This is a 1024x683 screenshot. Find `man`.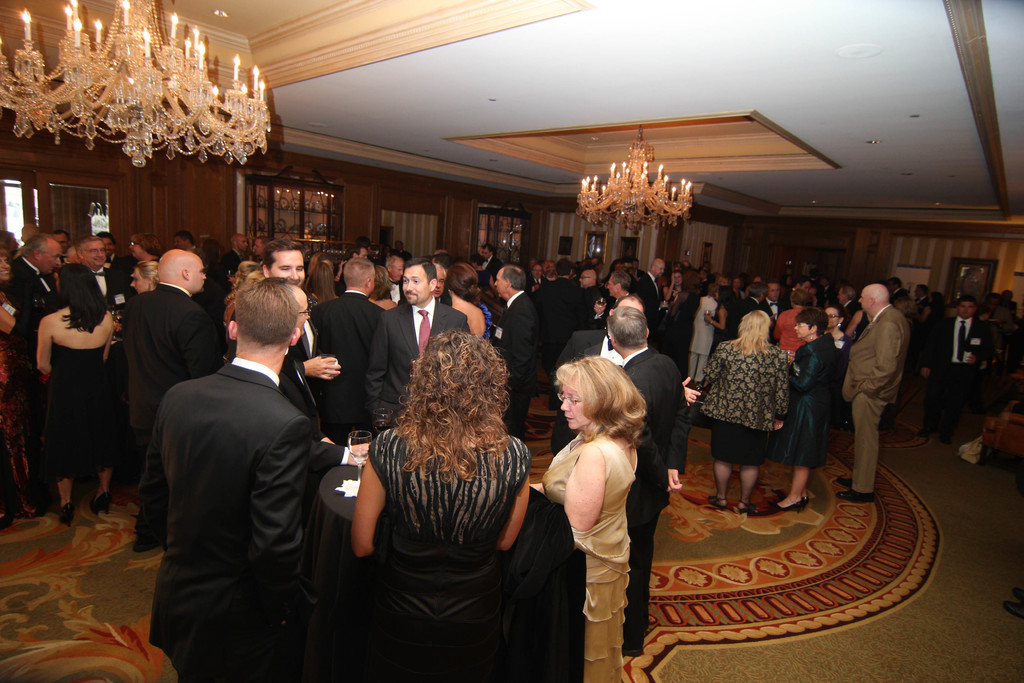
Bounding box: (x1=572, y1=269, x2=603, y2=328).
